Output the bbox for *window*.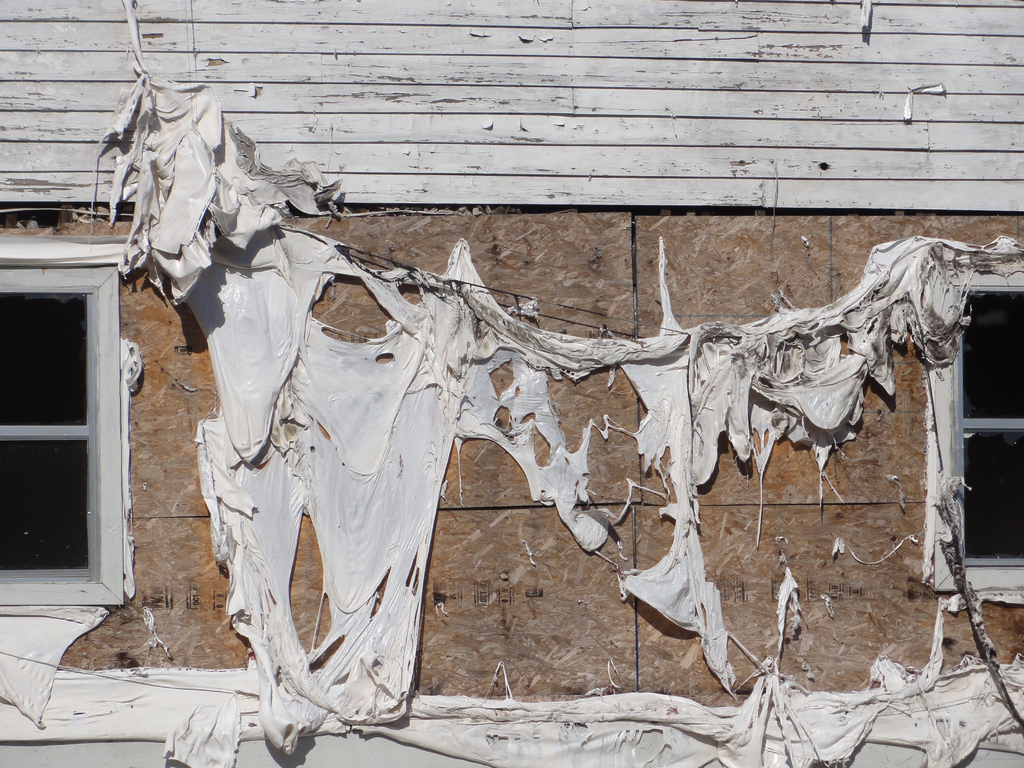
<box>935,260,1023,595</box>.
